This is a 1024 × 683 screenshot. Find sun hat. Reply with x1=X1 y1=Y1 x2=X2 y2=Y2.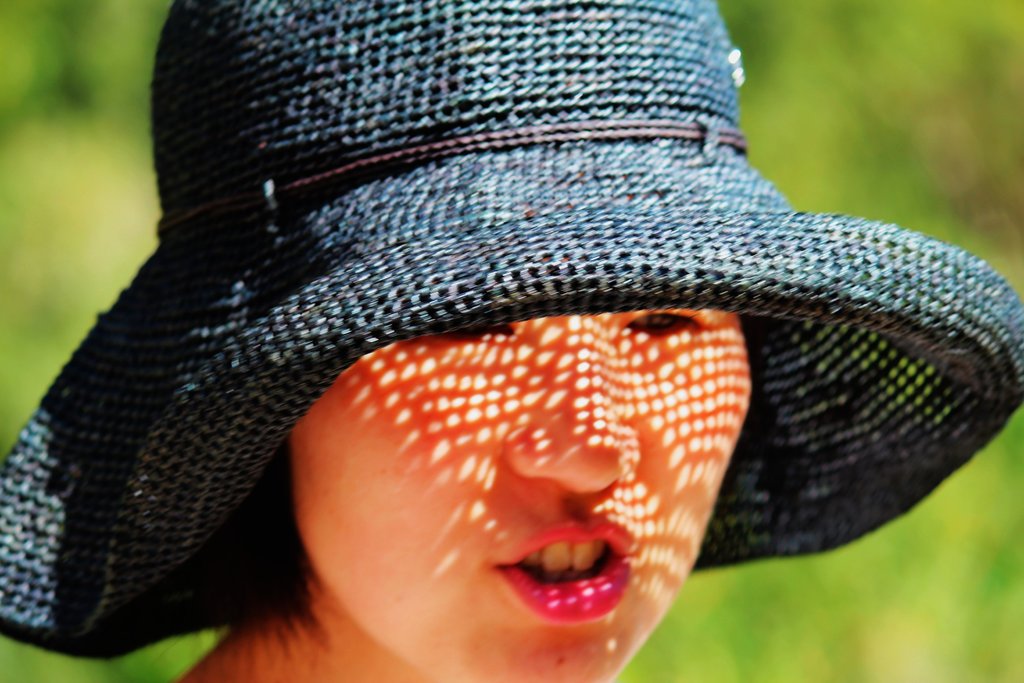
x1=1 y1=0 x2=1021 y2=661.
